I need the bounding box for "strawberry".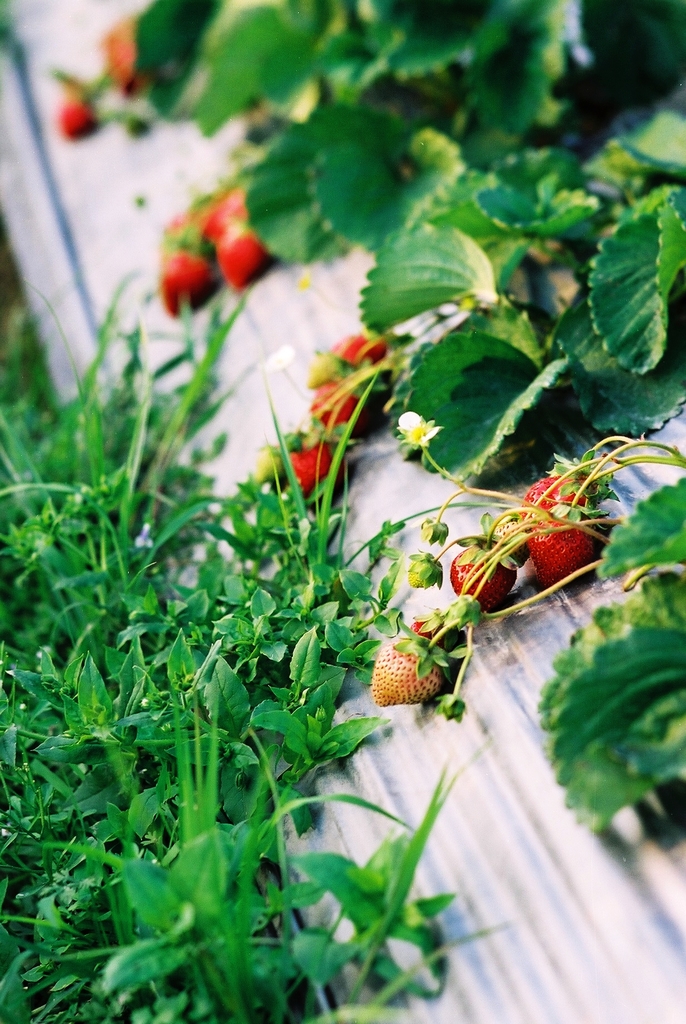
Here it is: (x1=370, y1=634, x2=457, y2=708).
